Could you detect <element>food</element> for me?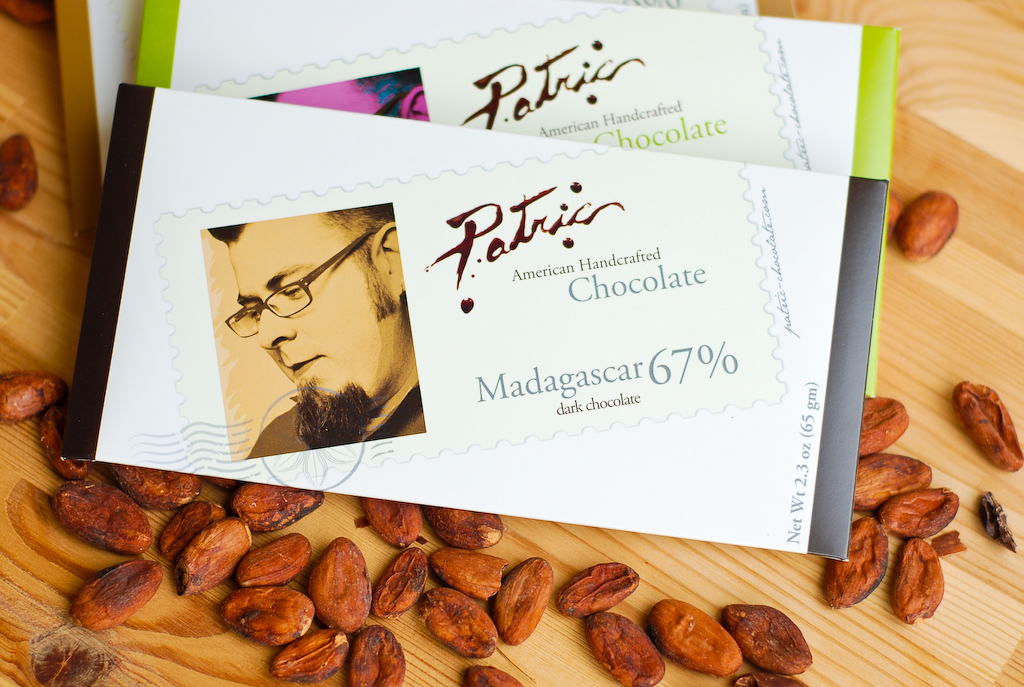
Detection result: <bbox>885, 193, 908, 230</bbox>.
